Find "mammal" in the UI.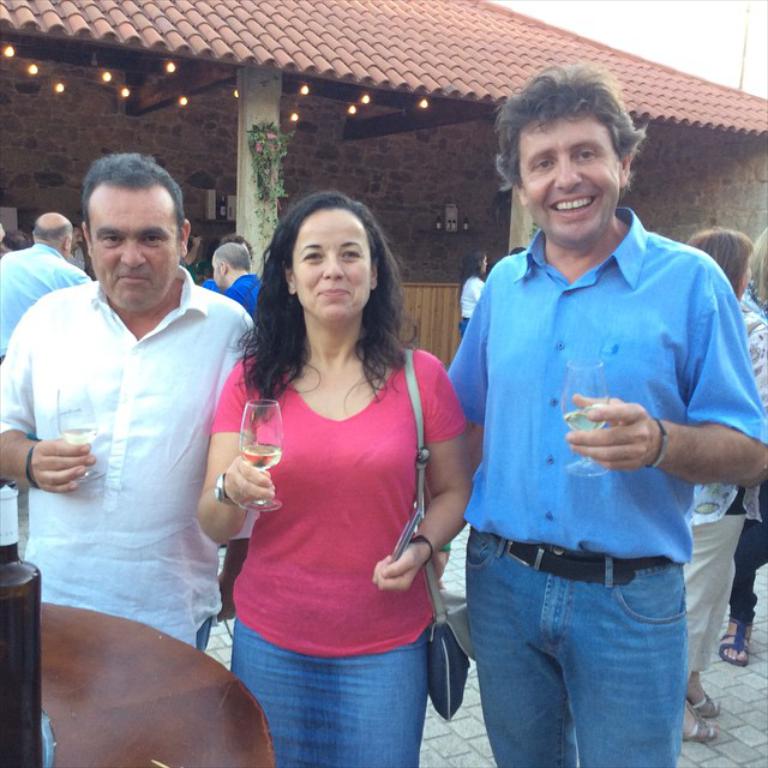
UI element at bbox(719, 233, 767, 666).
